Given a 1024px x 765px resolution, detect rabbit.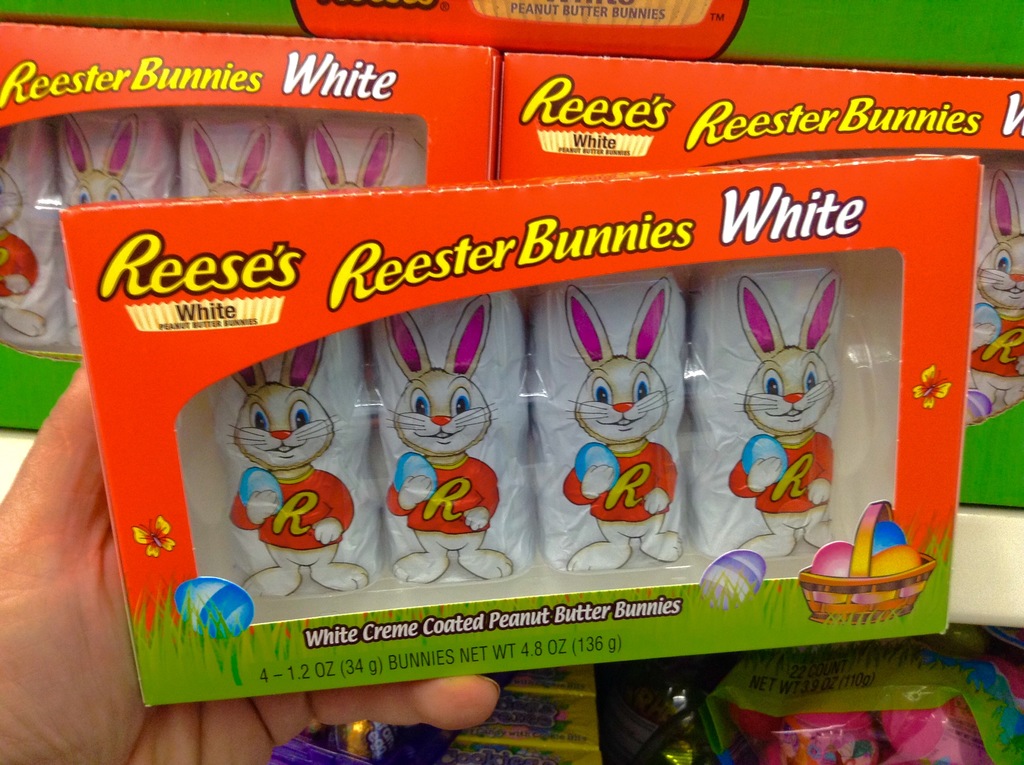
crop(59, 112, 140, 208).
